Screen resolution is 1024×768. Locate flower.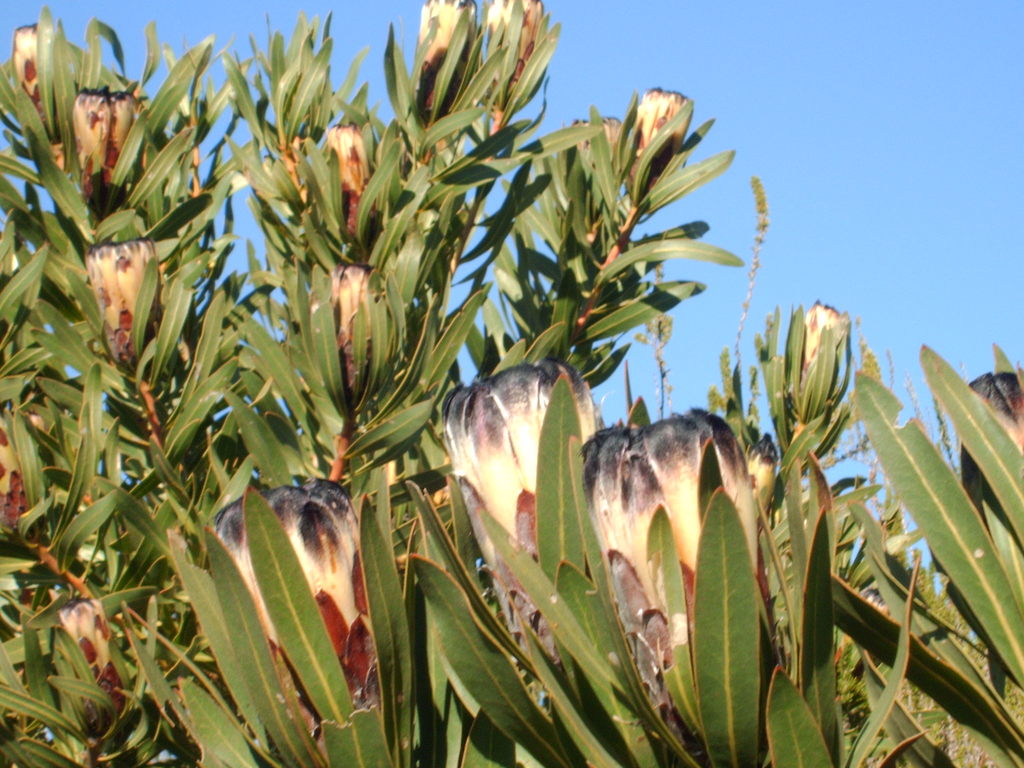
(x1=49, y1=594, x2=131, y2=749).
